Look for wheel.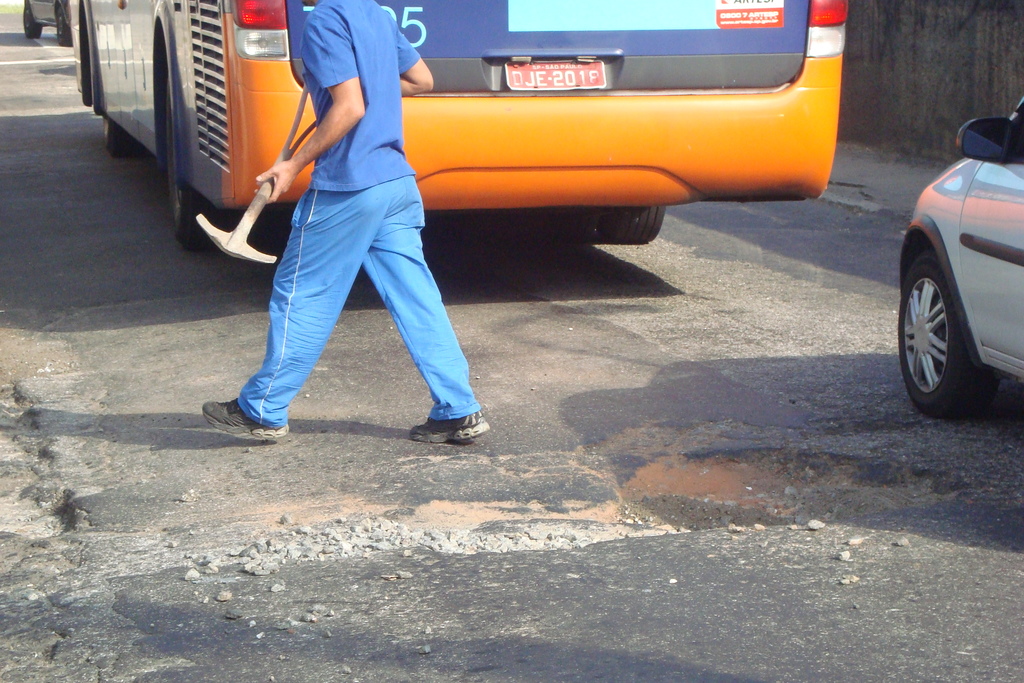
Found: 564,214,600,243.
